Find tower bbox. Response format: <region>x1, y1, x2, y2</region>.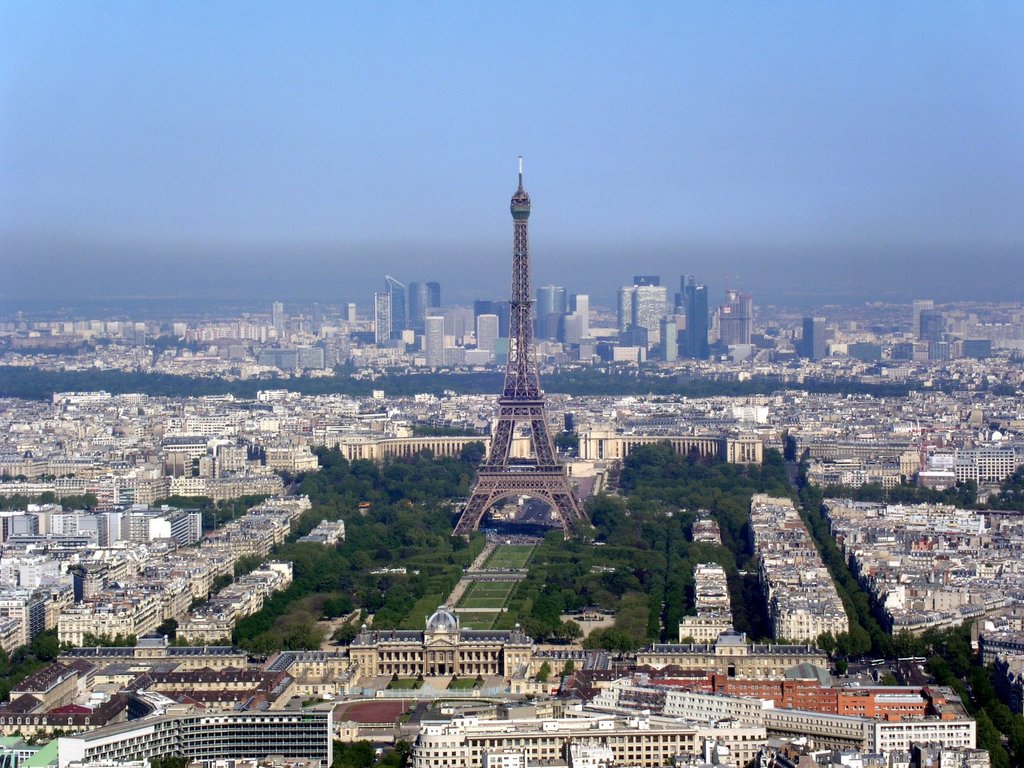
<region>632, 280, 670, 351</region>.
